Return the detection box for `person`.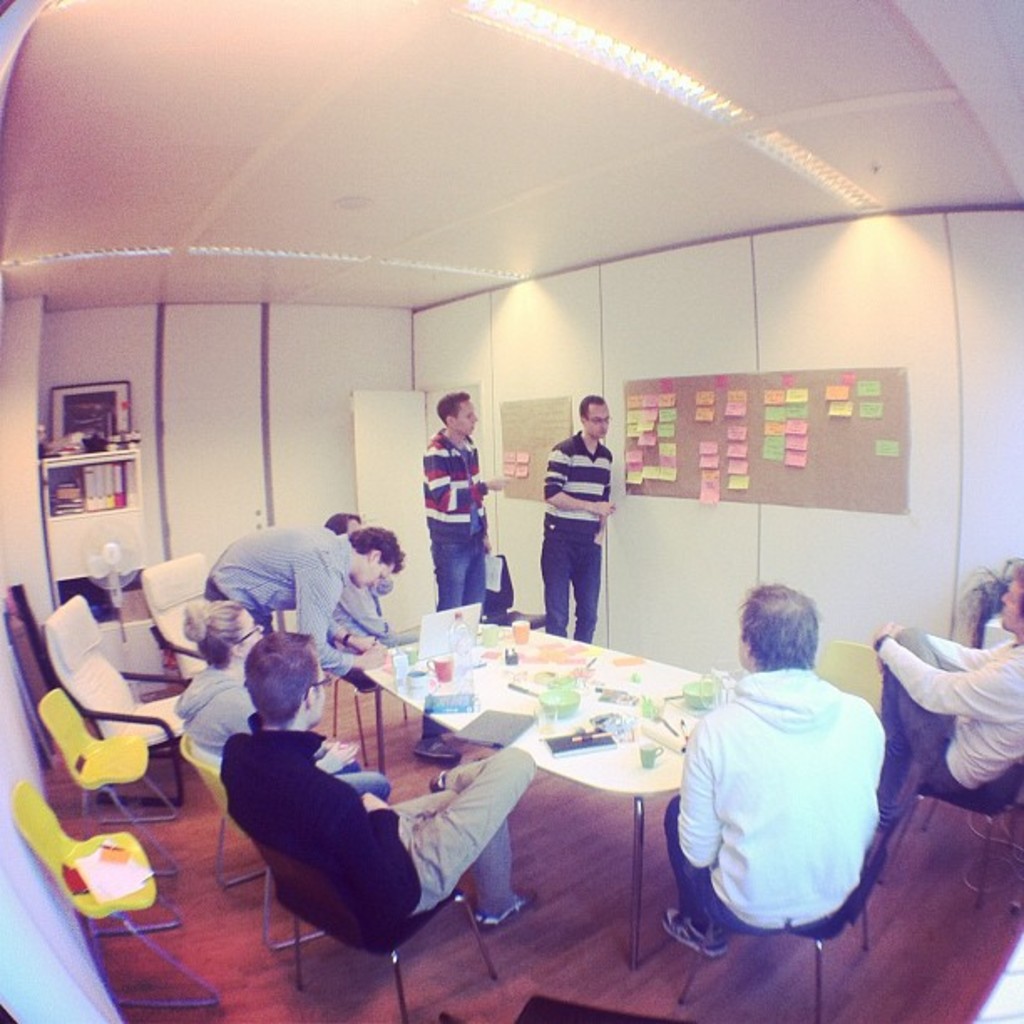
select_region(532, 381, 634, 664).
